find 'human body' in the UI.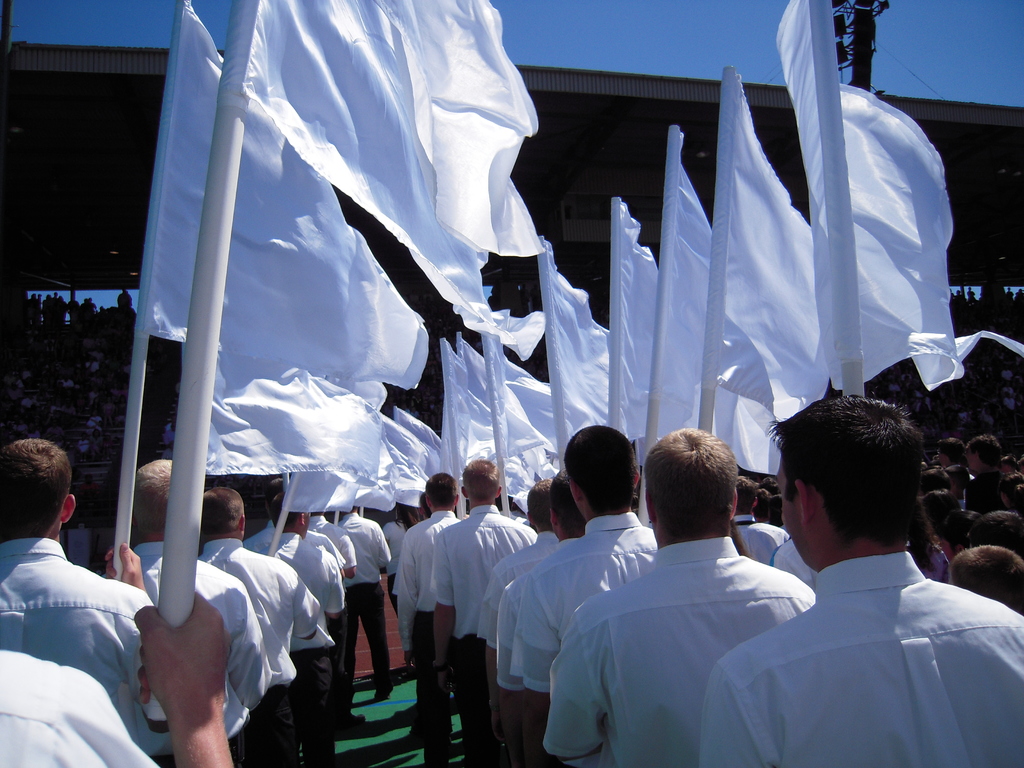
UI element at detection(691, 546, 1023, 767).
